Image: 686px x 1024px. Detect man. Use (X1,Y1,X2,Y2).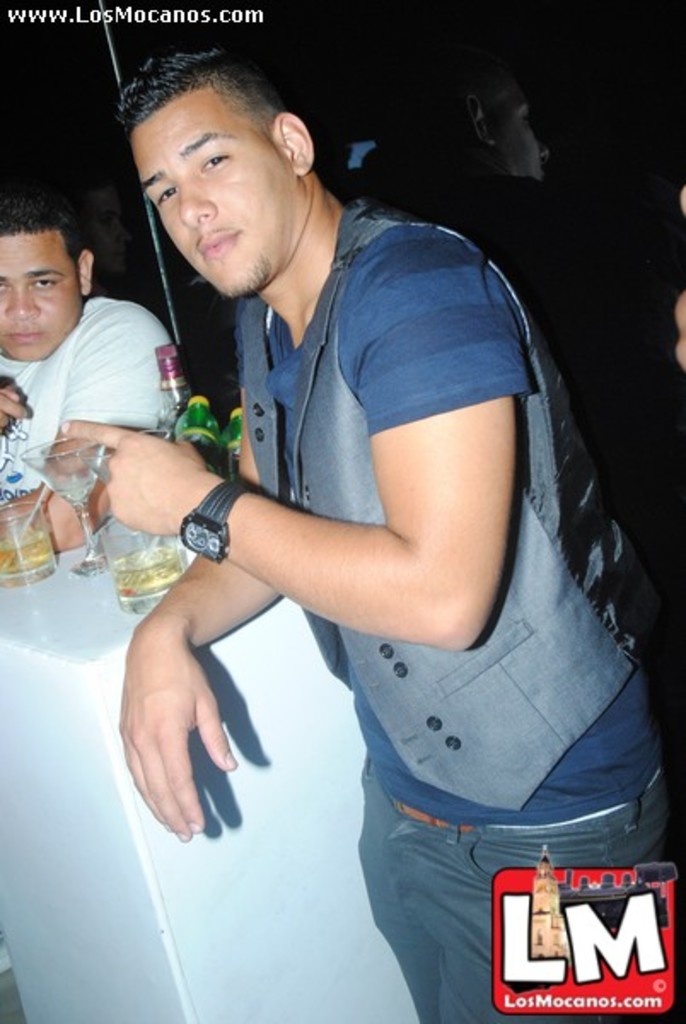
(96,0,637,1023).
